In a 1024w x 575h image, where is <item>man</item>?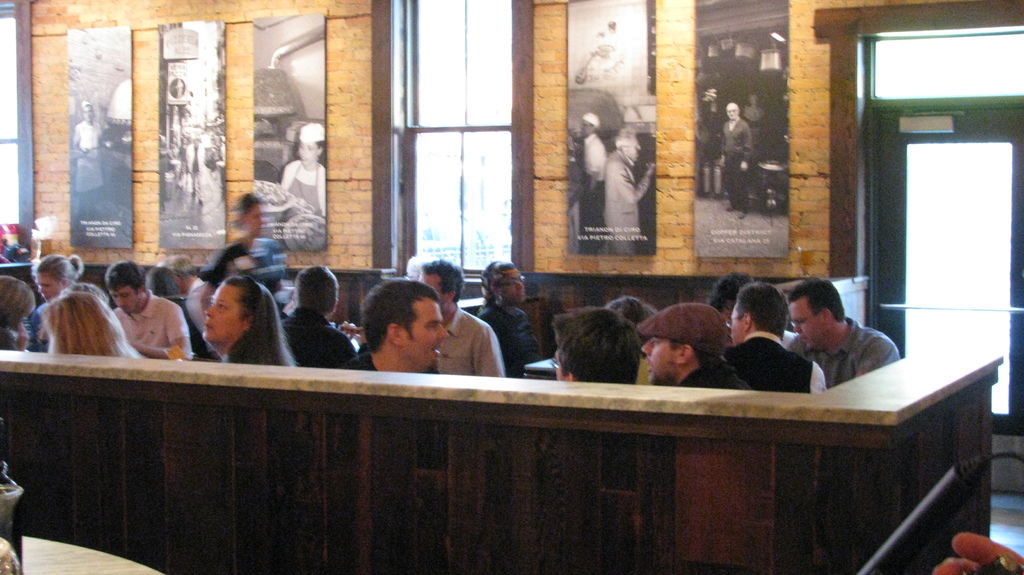
720, 282, 826, 398.
